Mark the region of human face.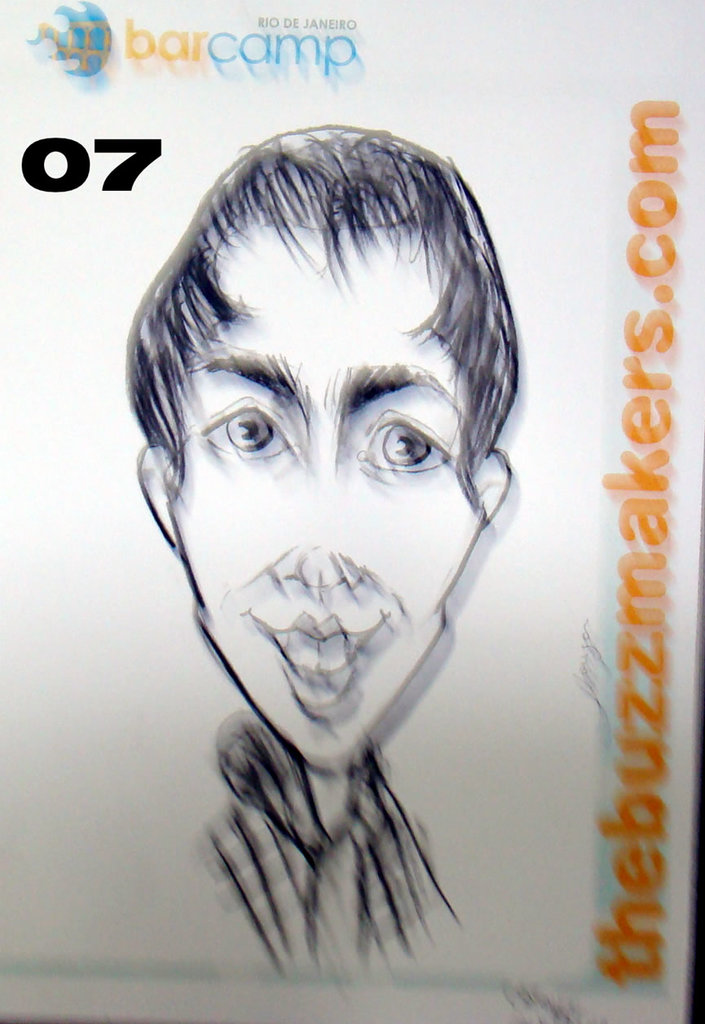
Region: (x1=163, y1=202, x2=487, y2=757).
